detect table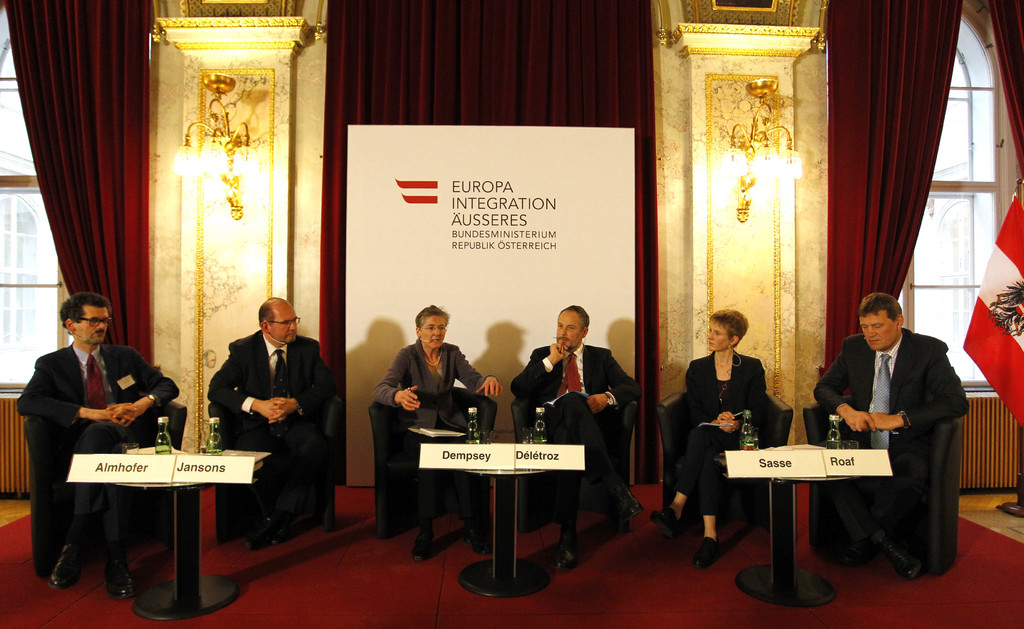
(left=109, top=447, right=271, bottom=624)
